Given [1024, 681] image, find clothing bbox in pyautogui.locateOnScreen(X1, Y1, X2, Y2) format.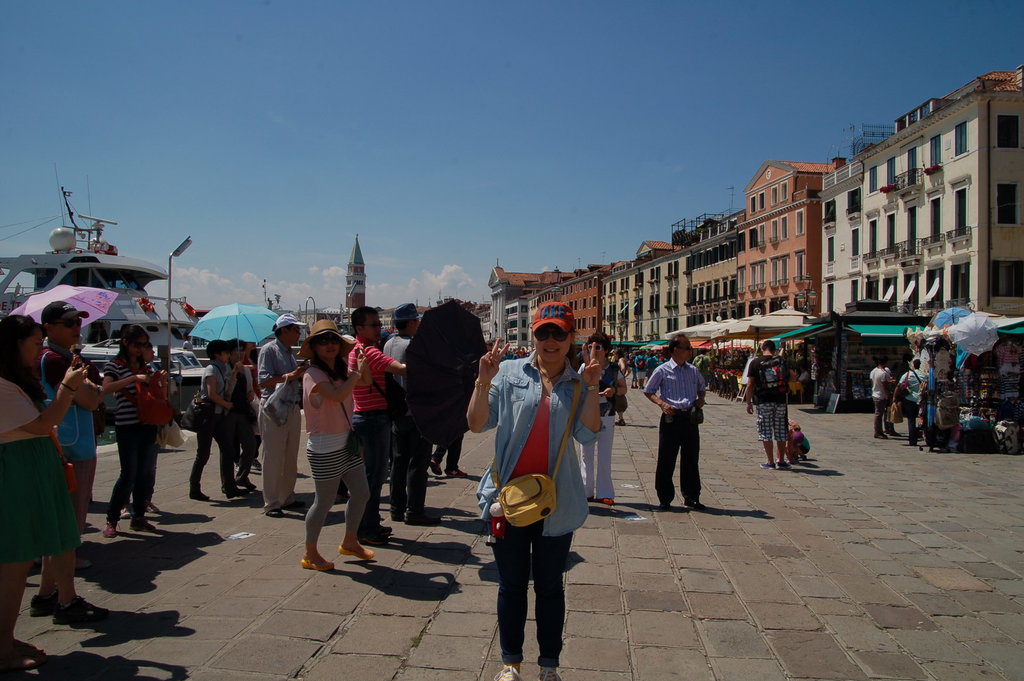
pyautogui.locateOnScreen(900, 368, 925, 443).
